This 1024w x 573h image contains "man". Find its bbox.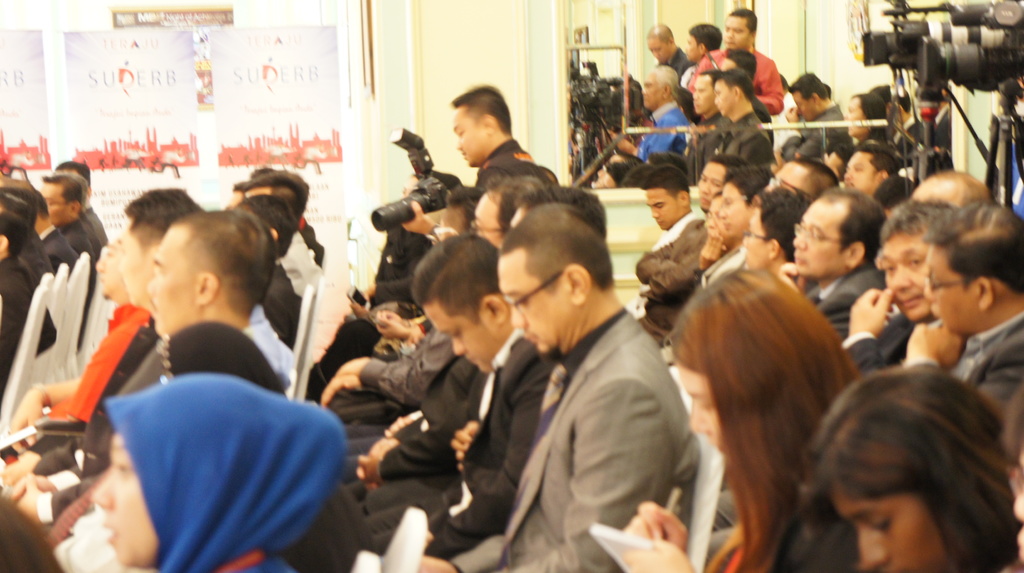
<region>348, 238, 552, 564</region>.
